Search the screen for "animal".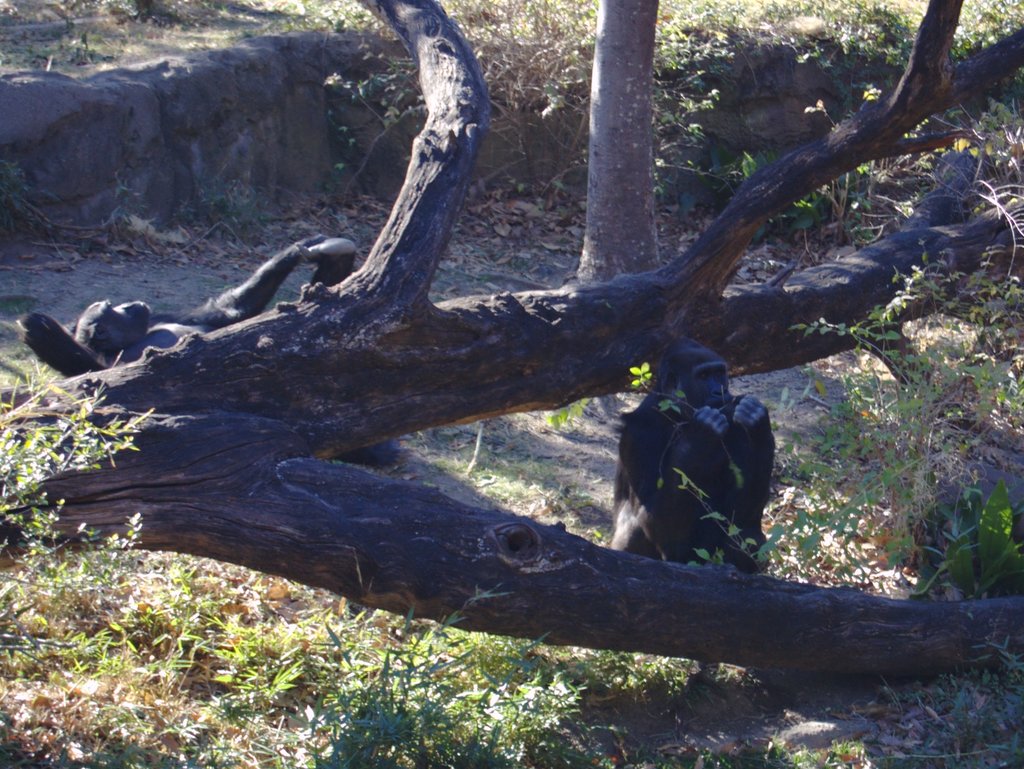
Found at {"left": 608, "top": 340, "right": 777, "bottom": 572}.
